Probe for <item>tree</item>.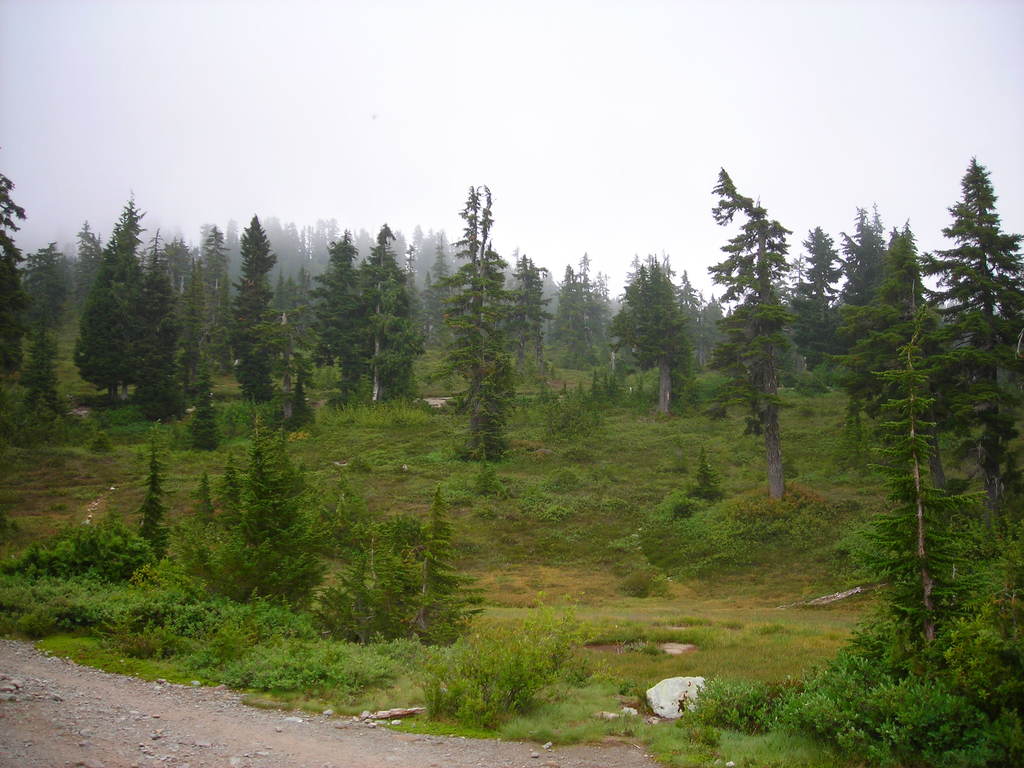
Probe result: <bbox>511, 246, 558, 403</bbox>.
